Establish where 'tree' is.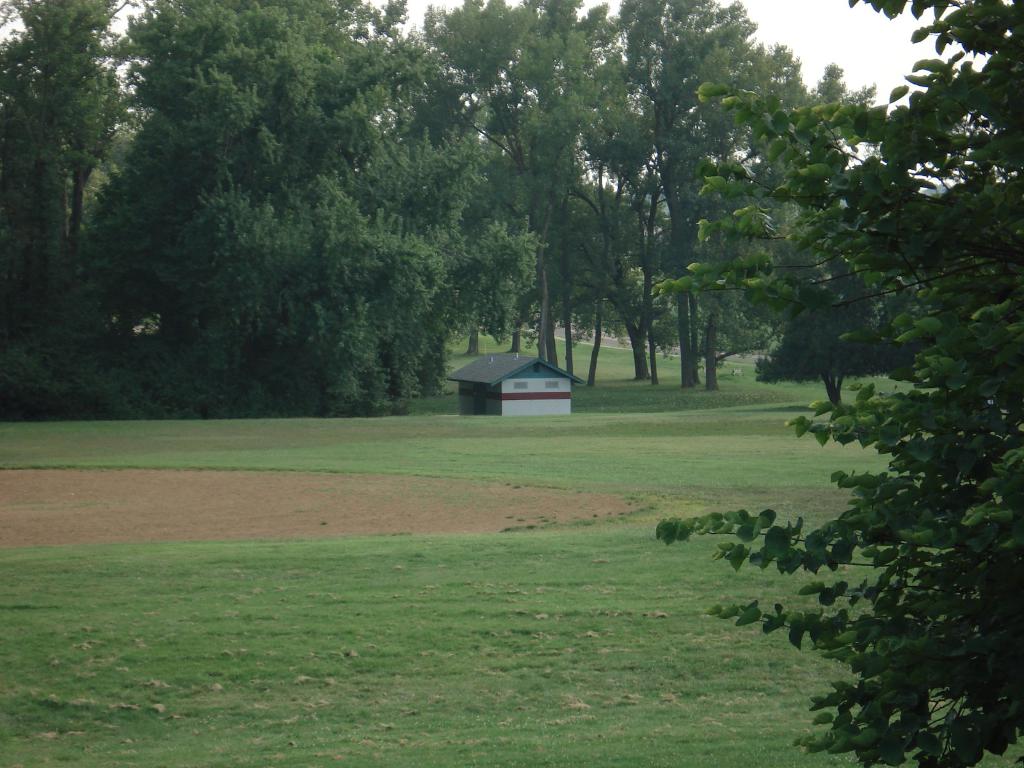
Established at locate(0, 0, 134, 312).
